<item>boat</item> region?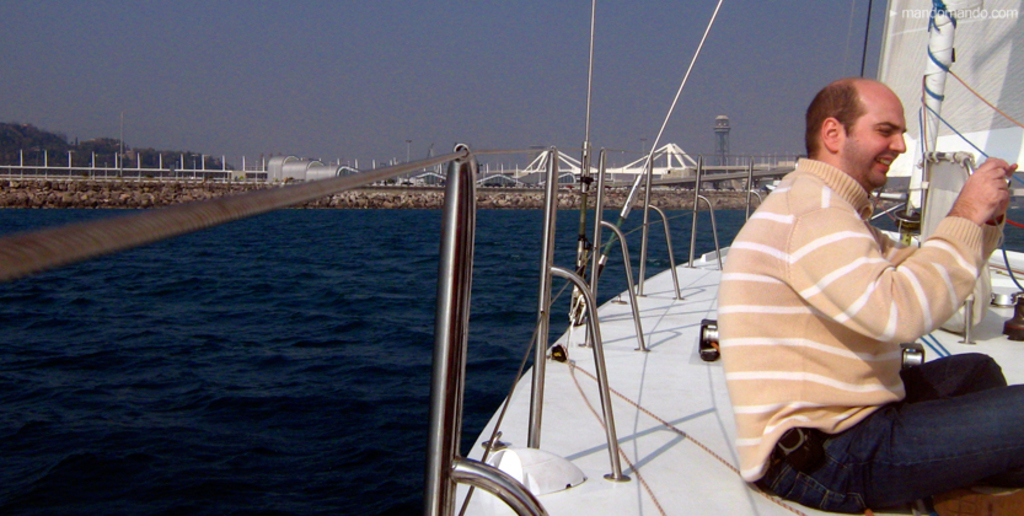
[0, 0, 1023, 515]
